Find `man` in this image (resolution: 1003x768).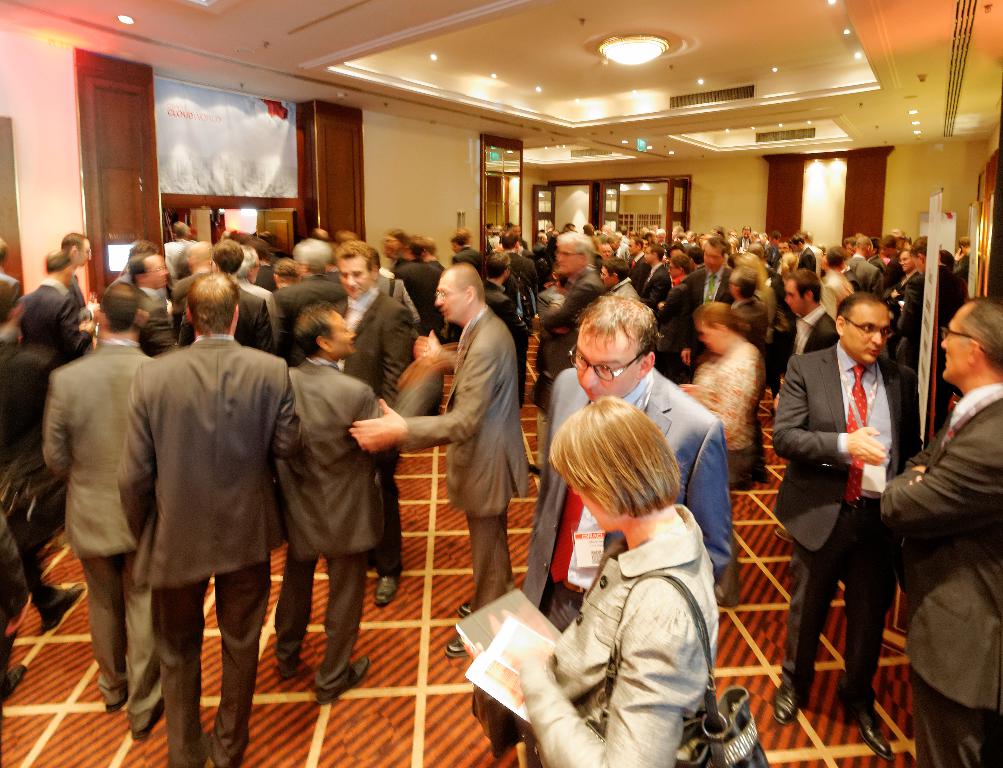
Rect(670, 224, 681, 238).
